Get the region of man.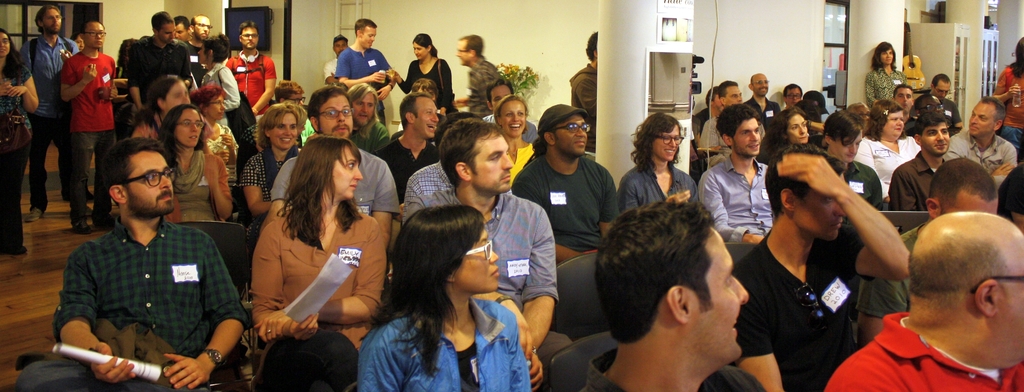
28:9:98:234.
